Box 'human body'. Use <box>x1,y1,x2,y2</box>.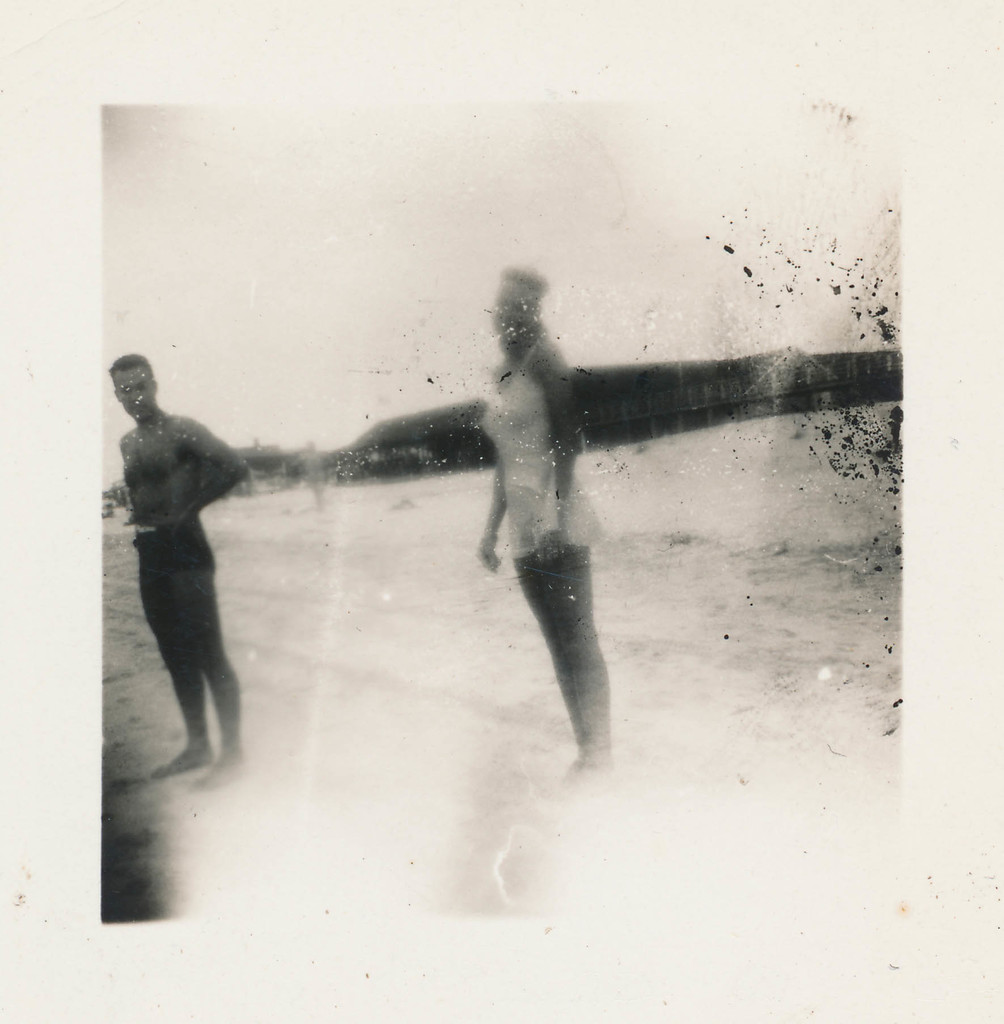
<box>476,269,603,801</box>.
